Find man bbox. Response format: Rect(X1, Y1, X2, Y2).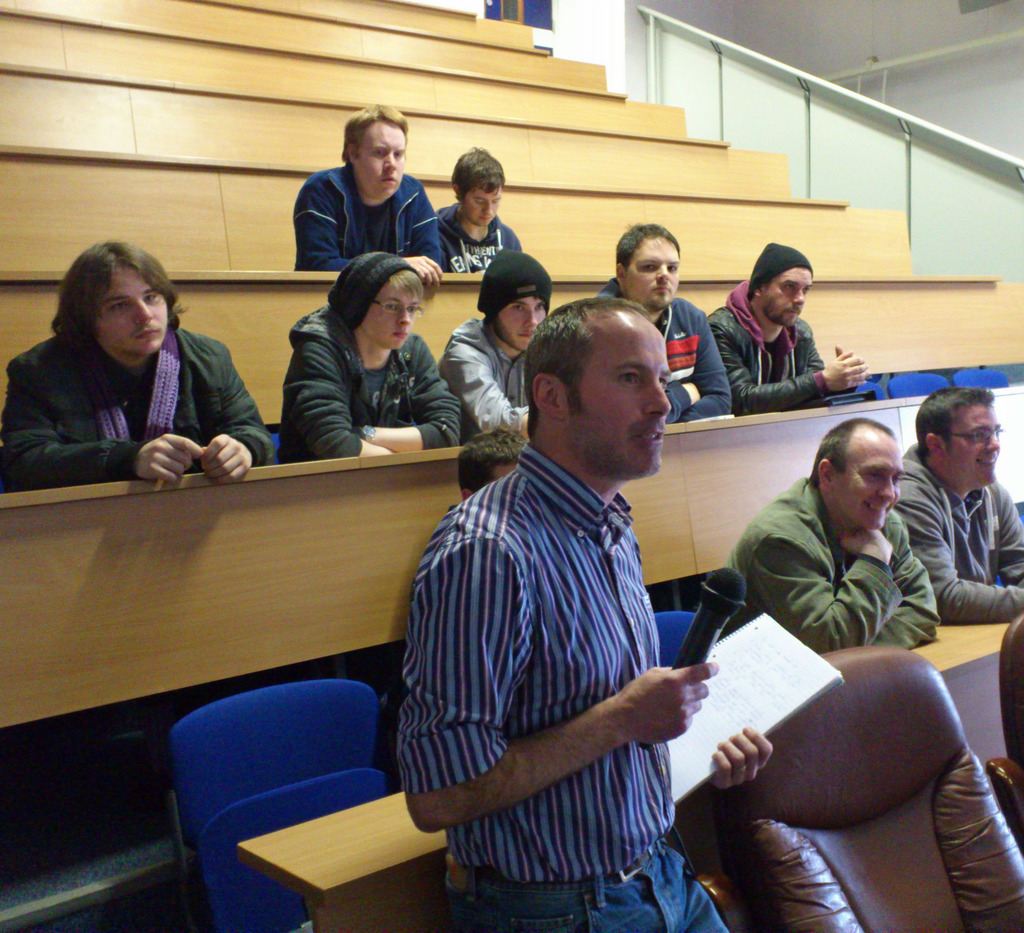
Rect(285, 252, 461, 460).
